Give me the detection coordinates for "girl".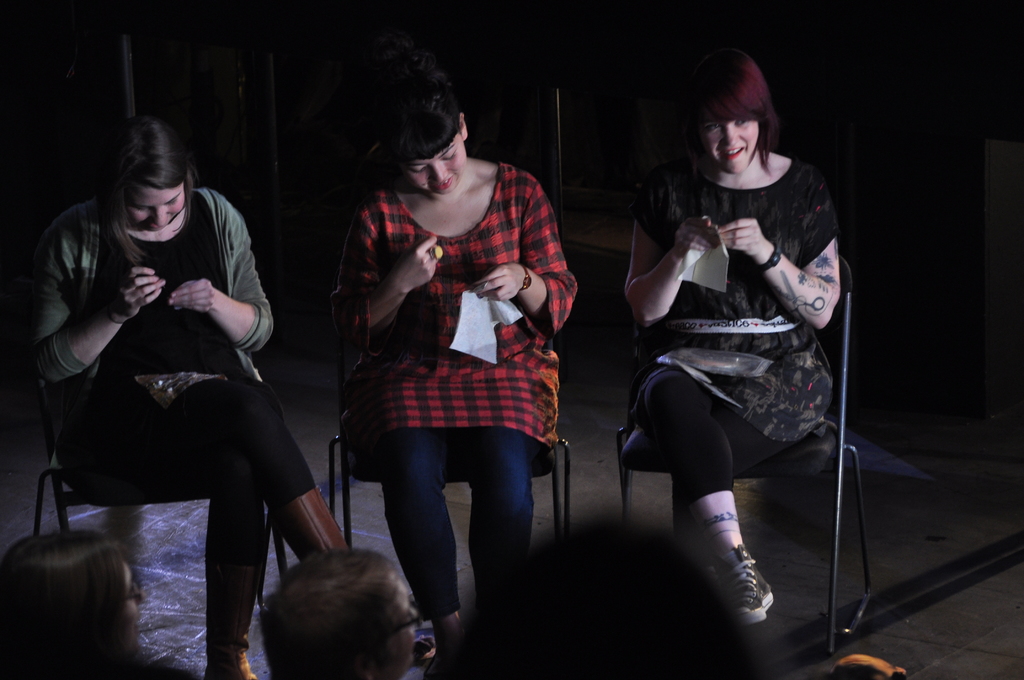
[left=337, top=57, right=582, bottom=648].
